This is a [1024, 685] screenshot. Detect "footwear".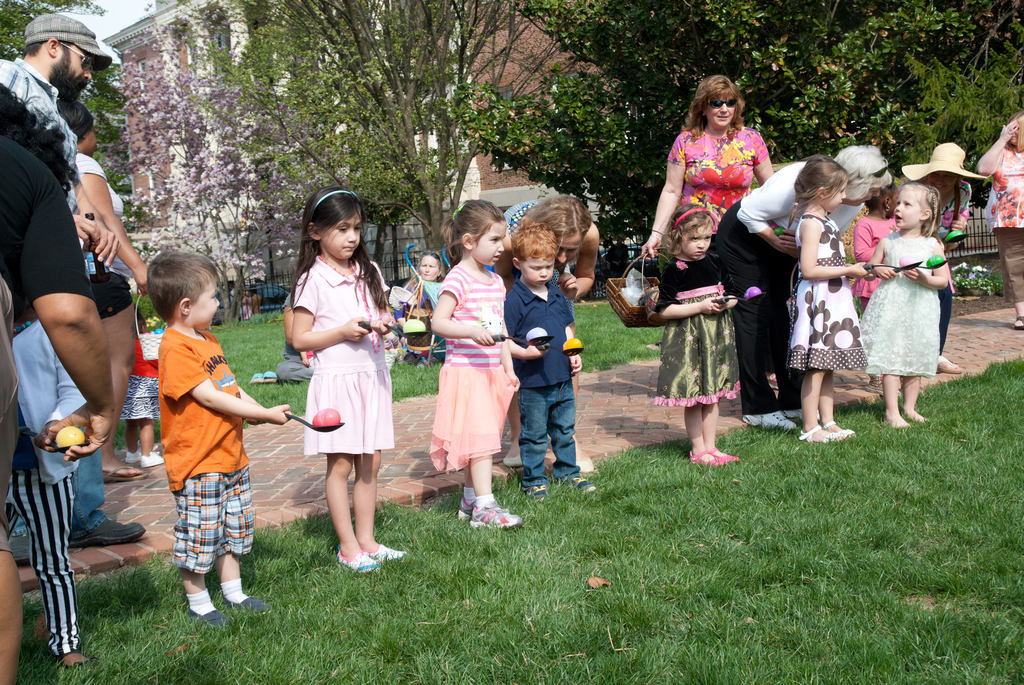
[335, 538, 385, 581].
